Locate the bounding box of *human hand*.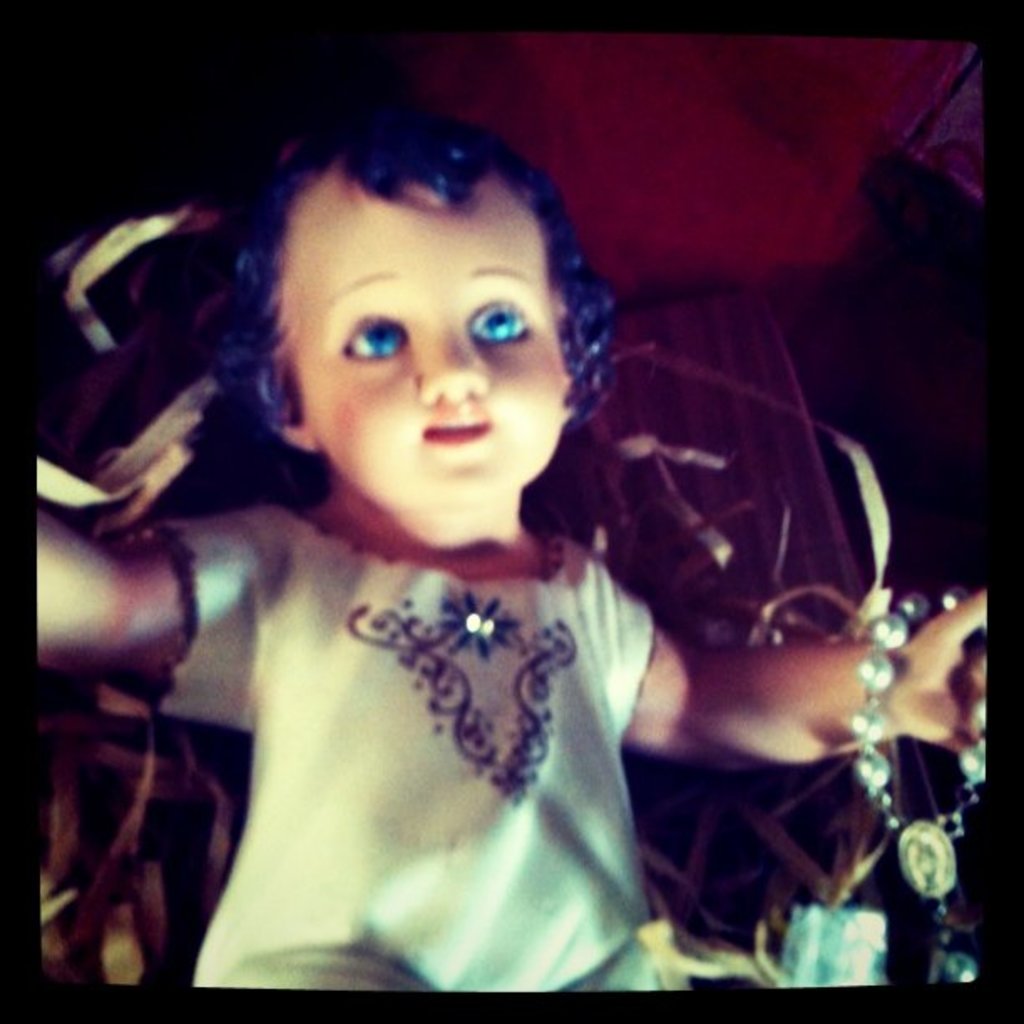
Bounding box: x1=890, y1=584, x2=997, y2=755.
